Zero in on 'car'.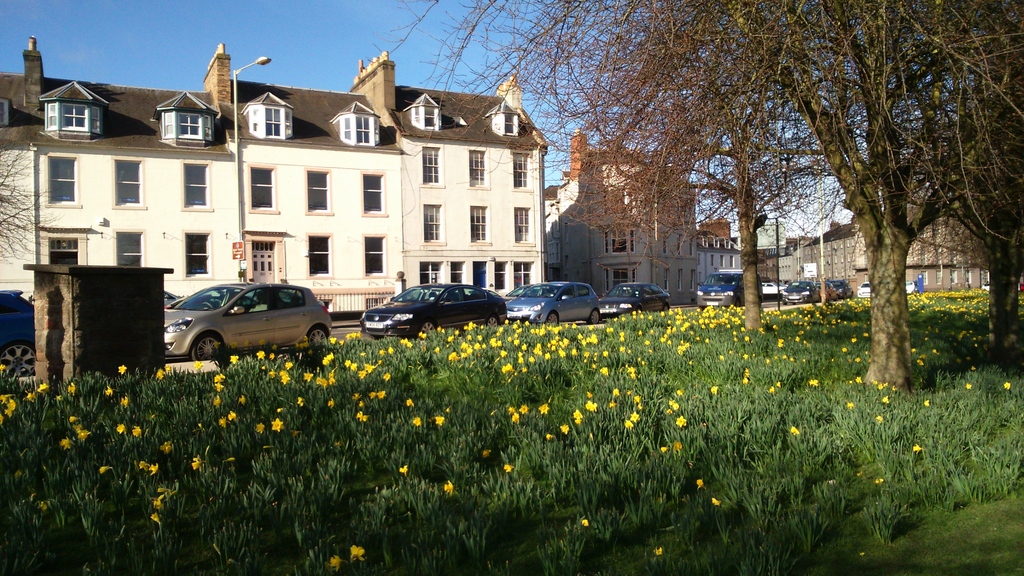
Zeroed in: BBox(165, 279, 334, 363).
